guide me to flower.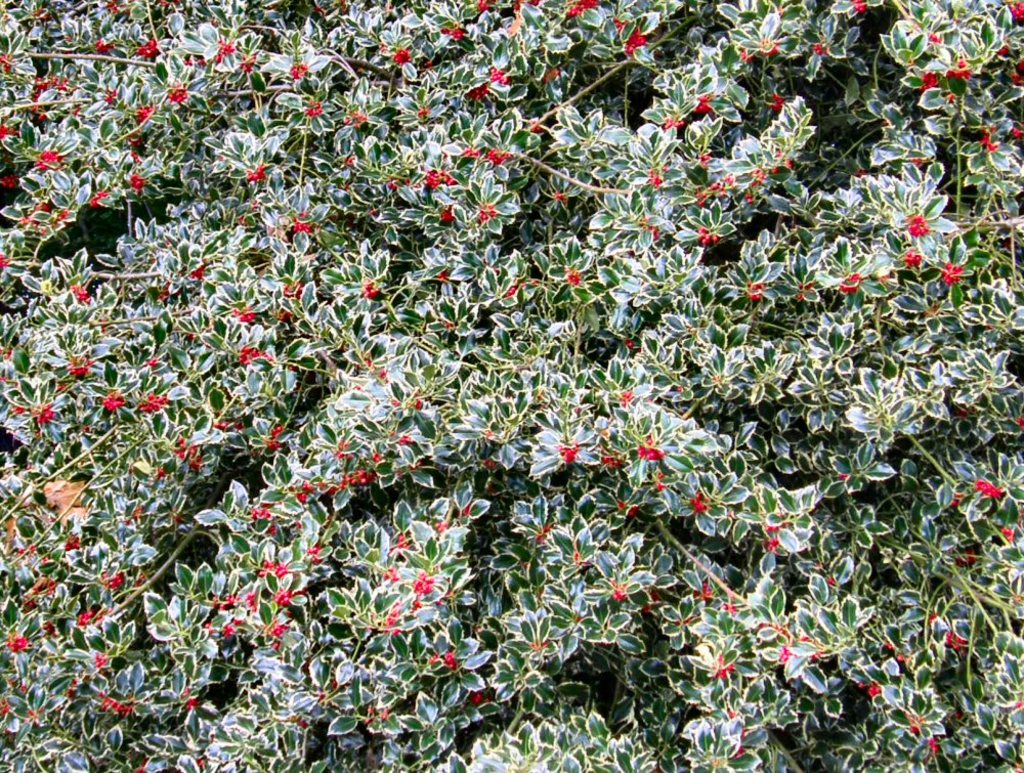
Guidance: 562:447:578:463.
